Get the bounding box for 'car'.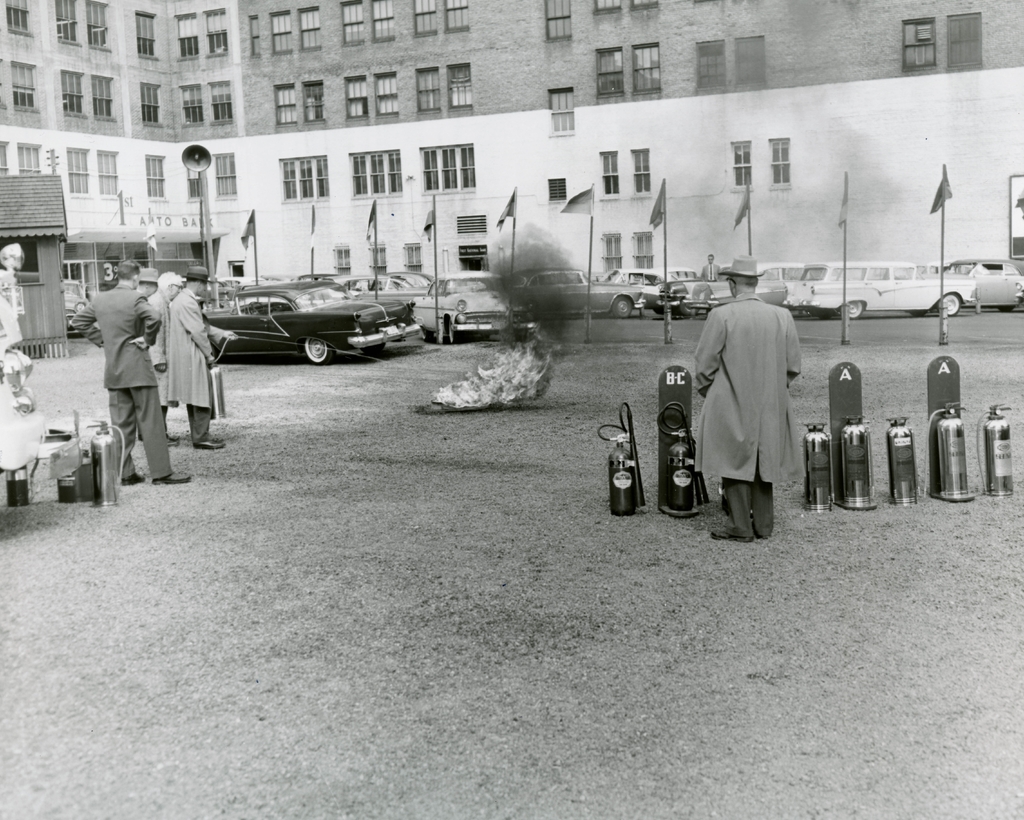
x1=509, y1=265, x2=648, y2=316.
